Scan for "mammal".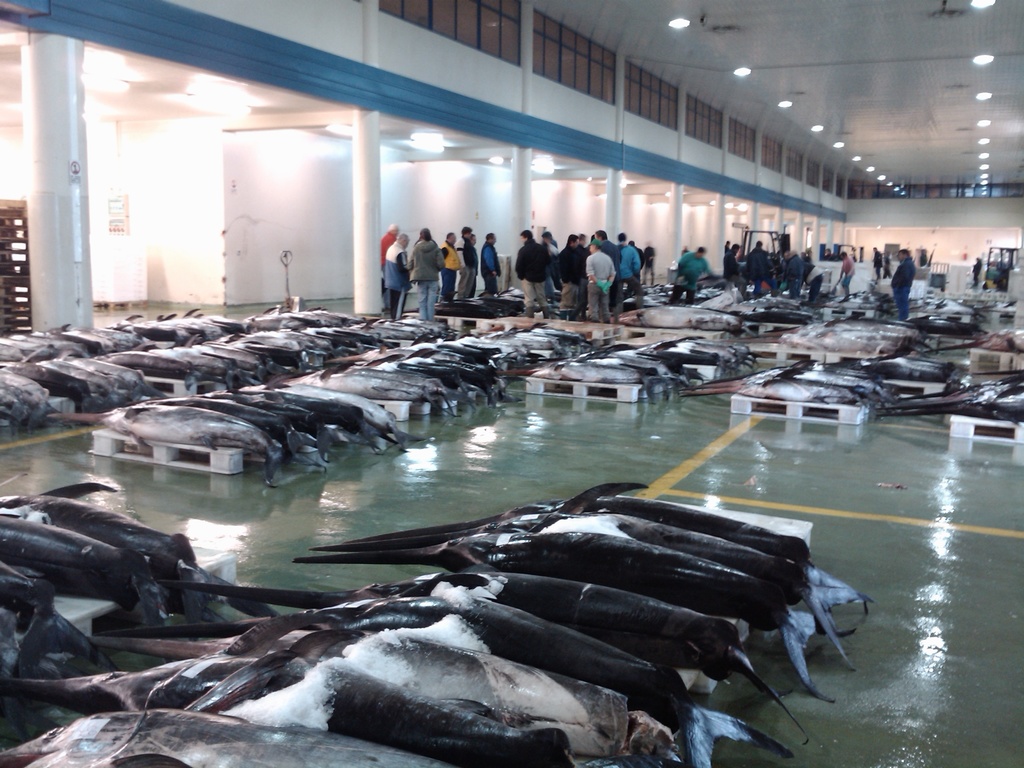
Scan result: 622, 230, 646, 311.
